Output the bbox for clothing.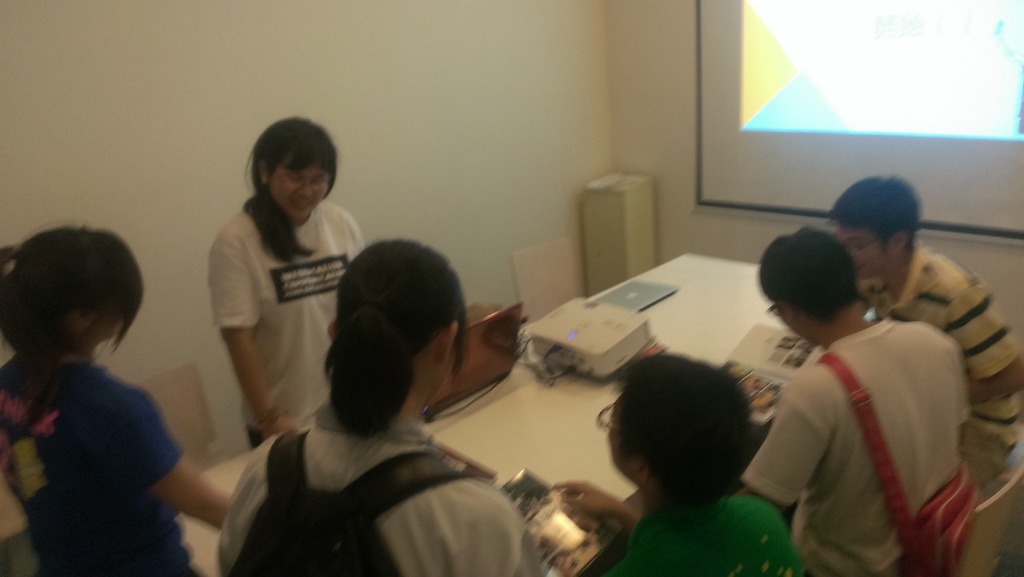
<region>222, 412, 540, 576</region>.
